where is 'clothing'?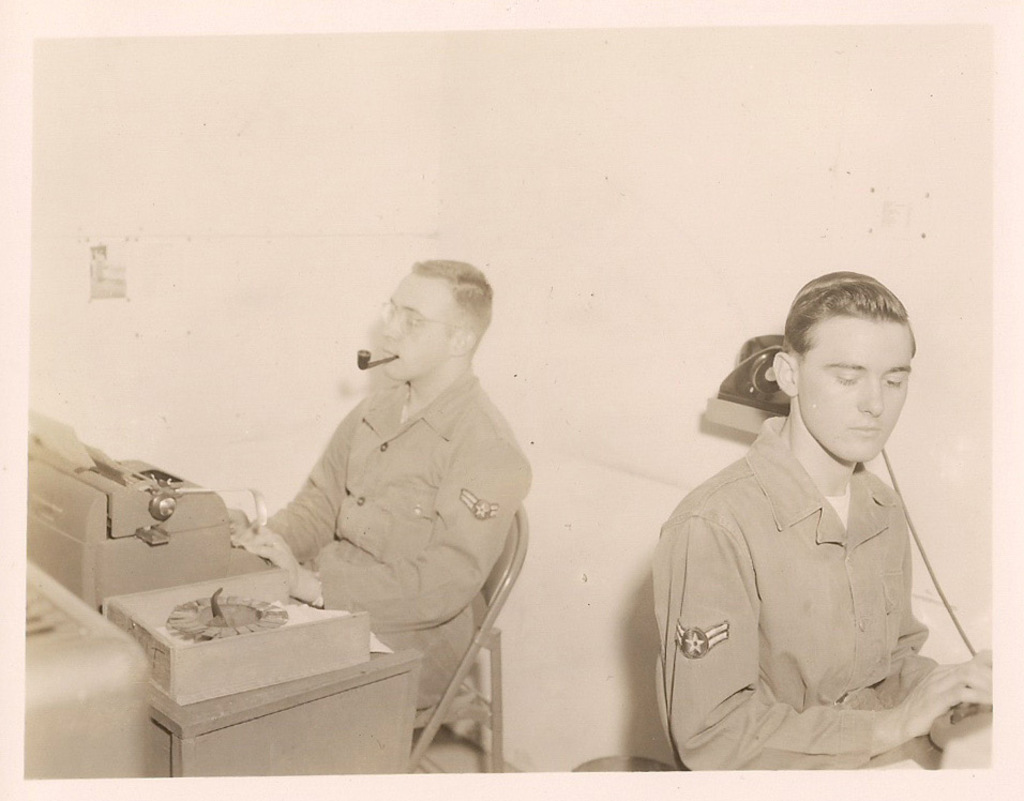
<region>653, 414, 954, 771</region>.
